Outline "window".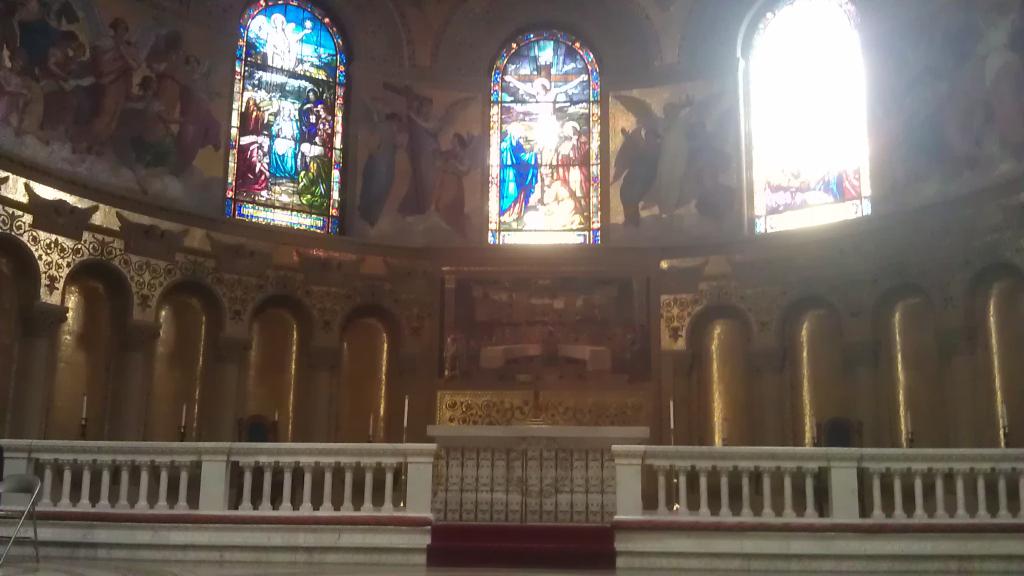
Outline: bbox=(477, 17, 616, 262).
